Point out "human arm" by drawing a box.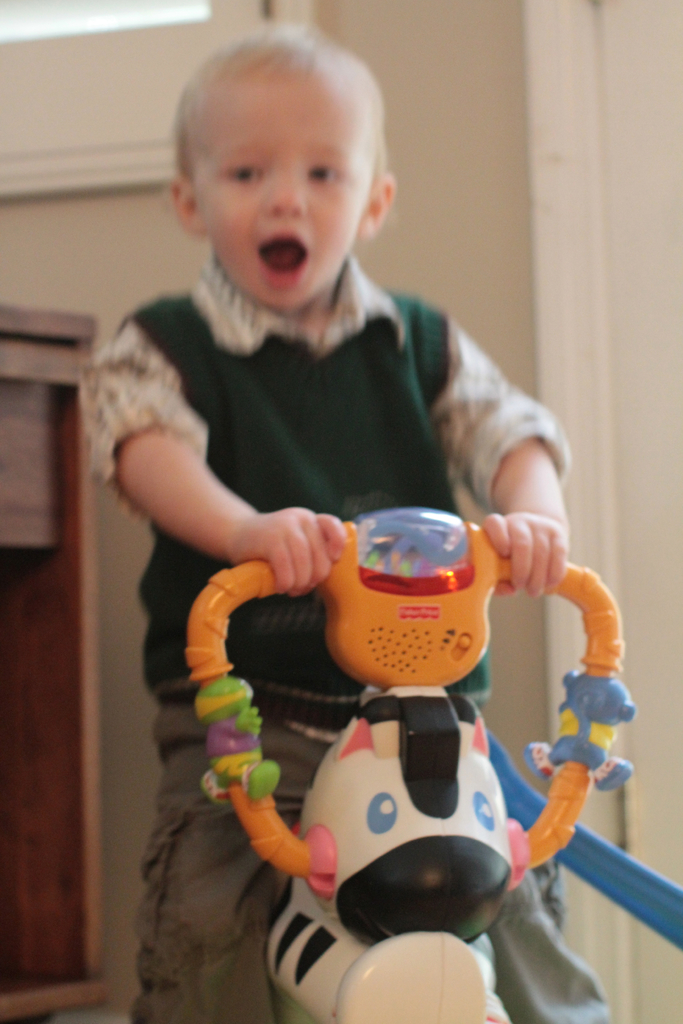
[x1=426, y1=298, x2=575, y2=599].
